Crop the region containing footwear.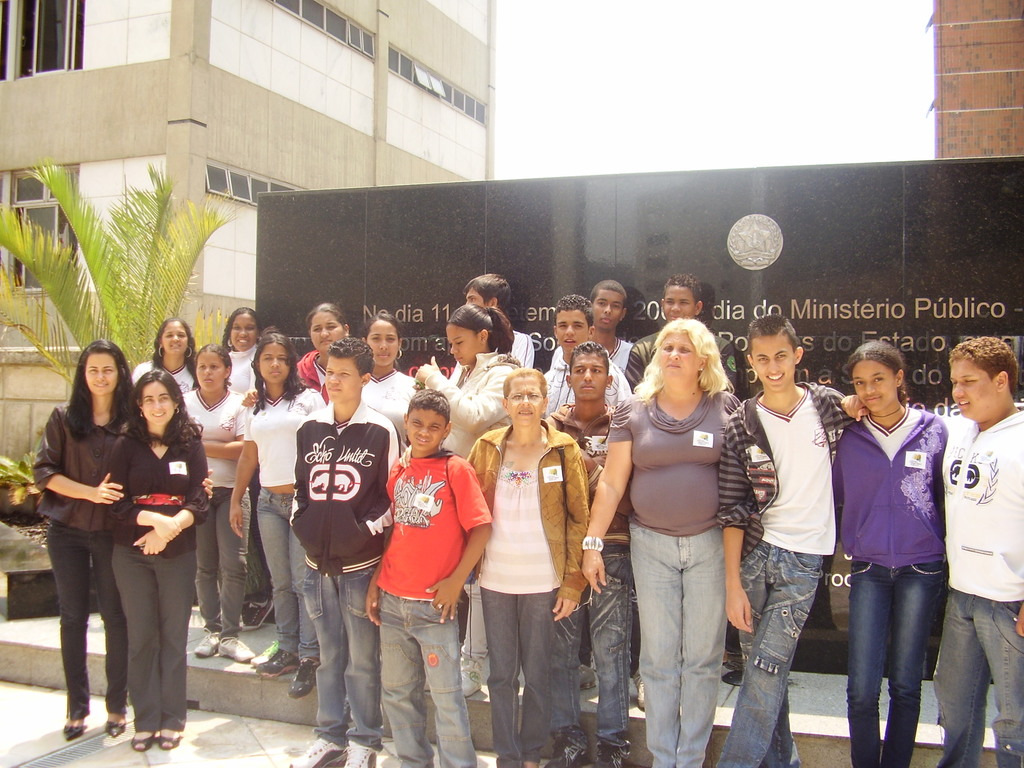
Crop region: 129,728,157,749.
